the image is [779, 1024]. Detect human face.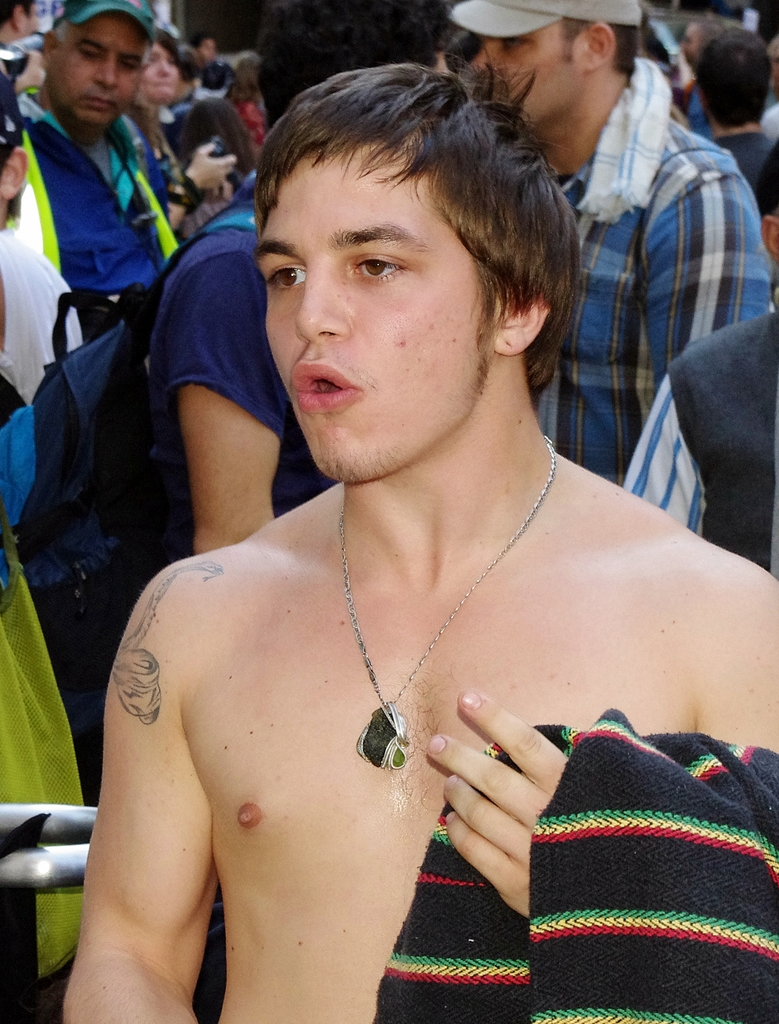
Detection: (x1=56, y1=6, x2=140, y2=123).
